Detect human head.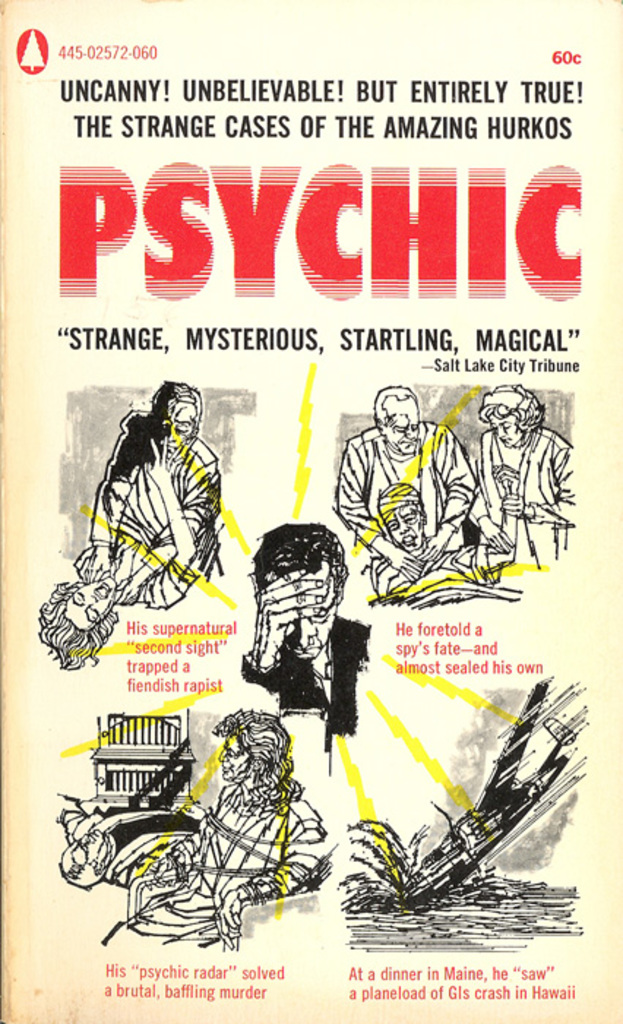
Detected at BBox(241, 528, 354, 661).
